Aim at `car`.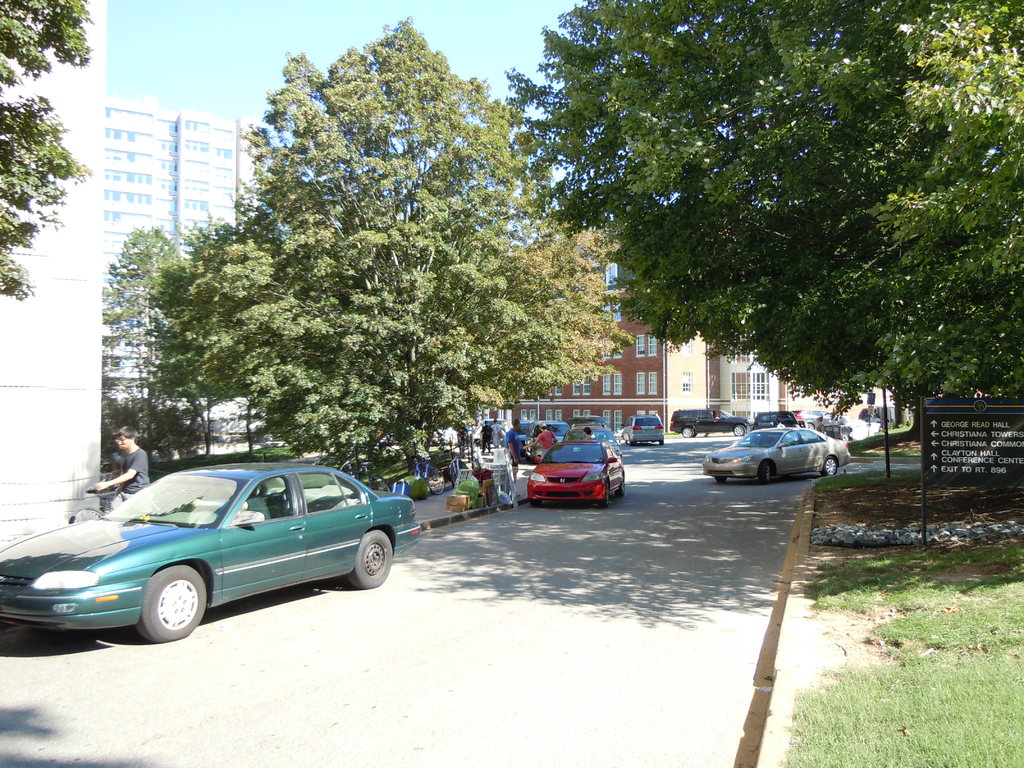
Aimed at BBox(523, 436, 628, 506).
